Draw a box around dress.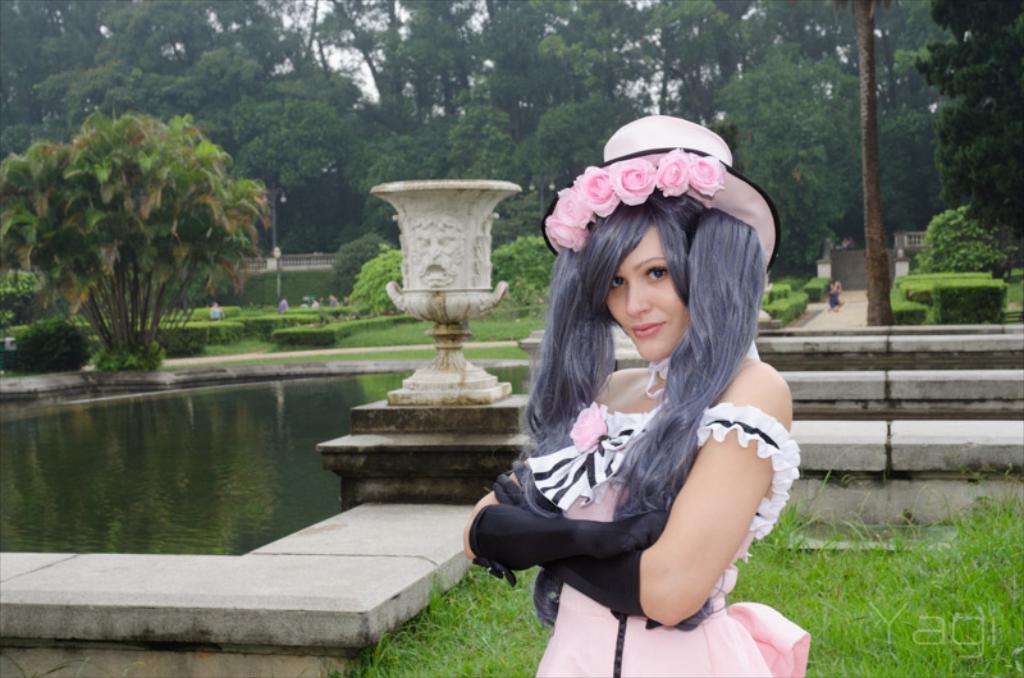
<box>530,402,809,677</box>.
